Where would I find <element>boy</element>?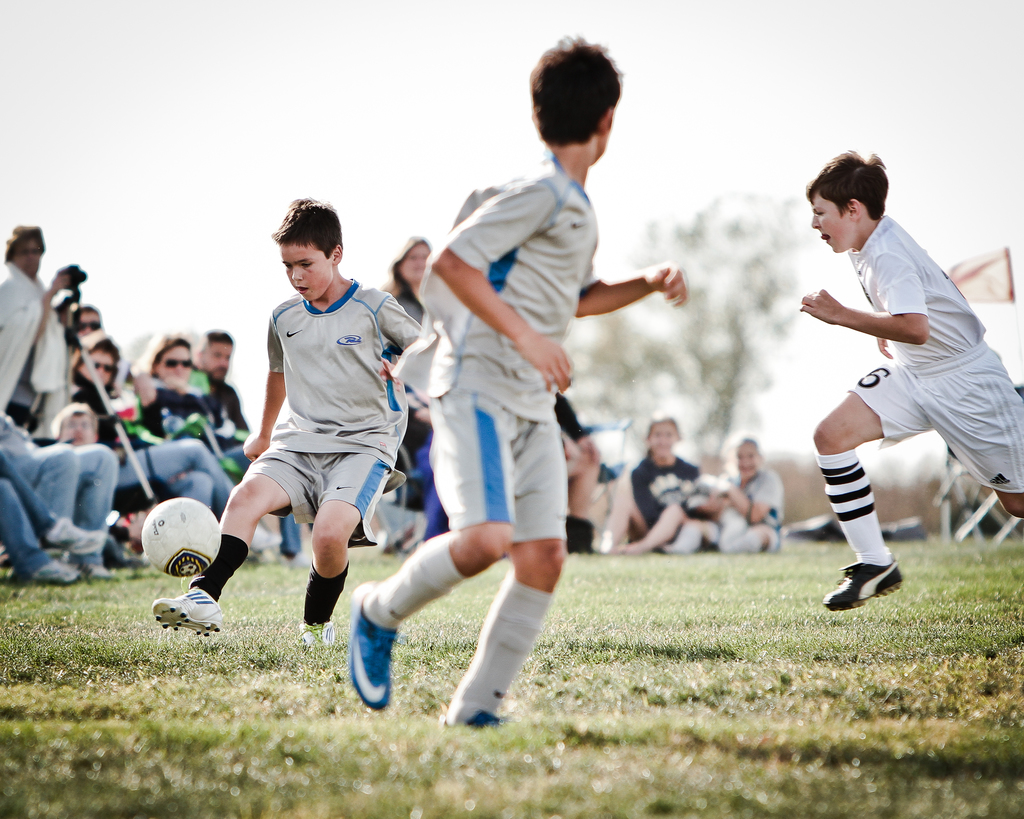
At (169, 211, 421, 692).
